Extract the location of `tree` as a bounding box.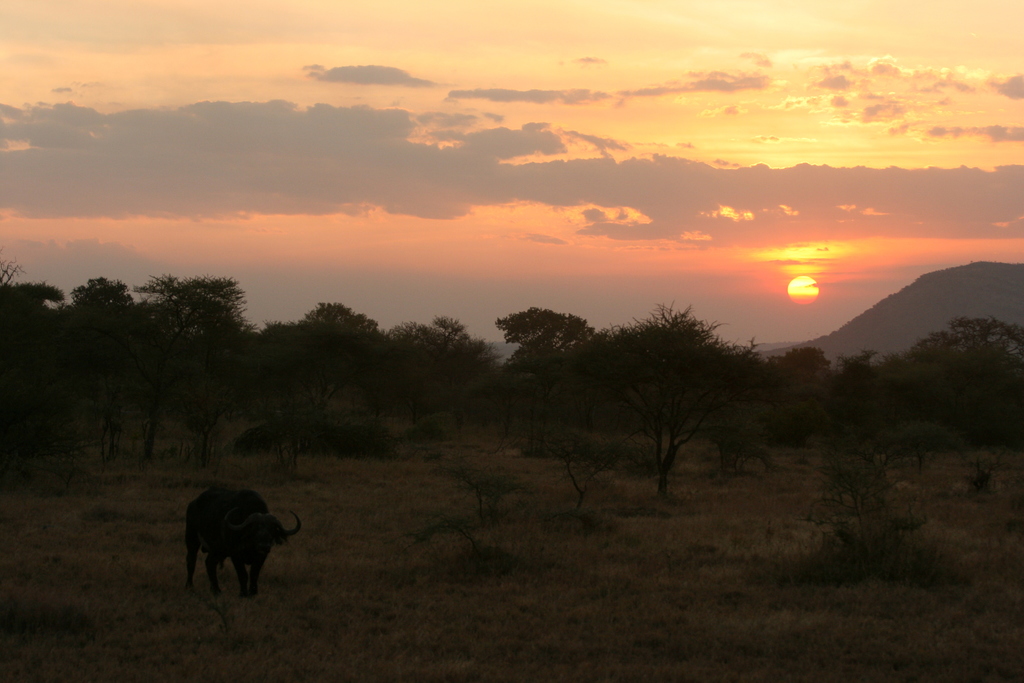
442 465 535 519.
